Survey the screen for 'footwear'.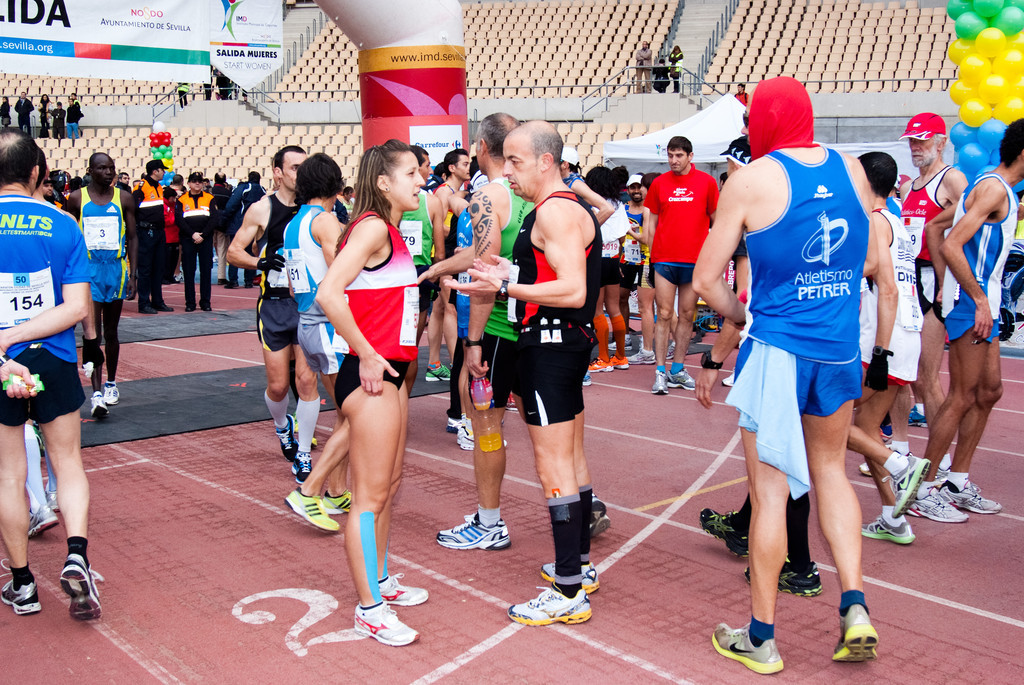
Survey found: (left=744, top=559, right=817, bottom=597).
